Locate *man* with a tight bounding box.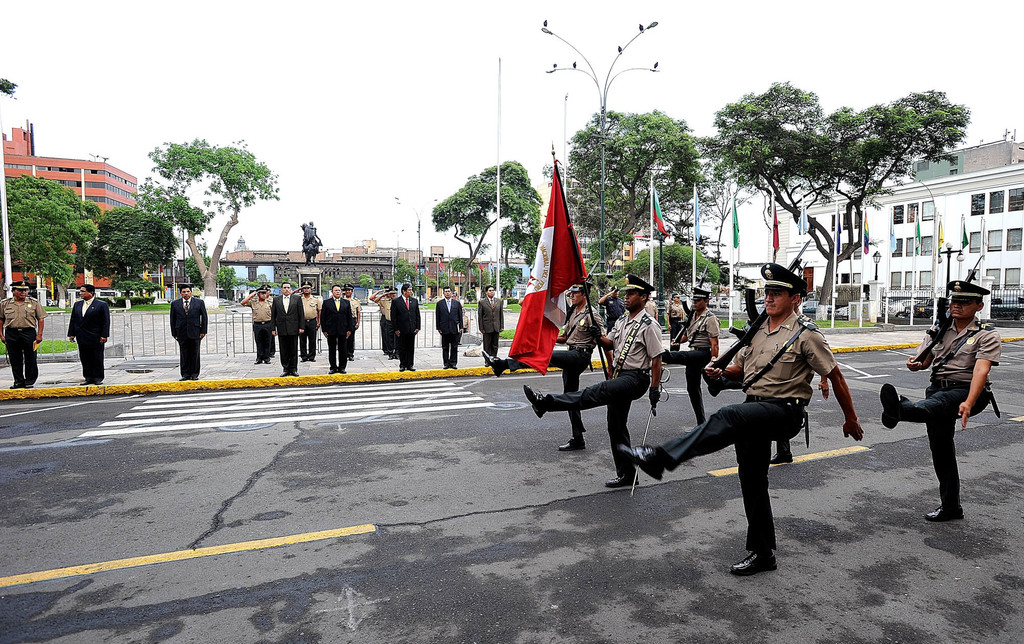
x1=641, y1=297, x2=667, y2=334.
